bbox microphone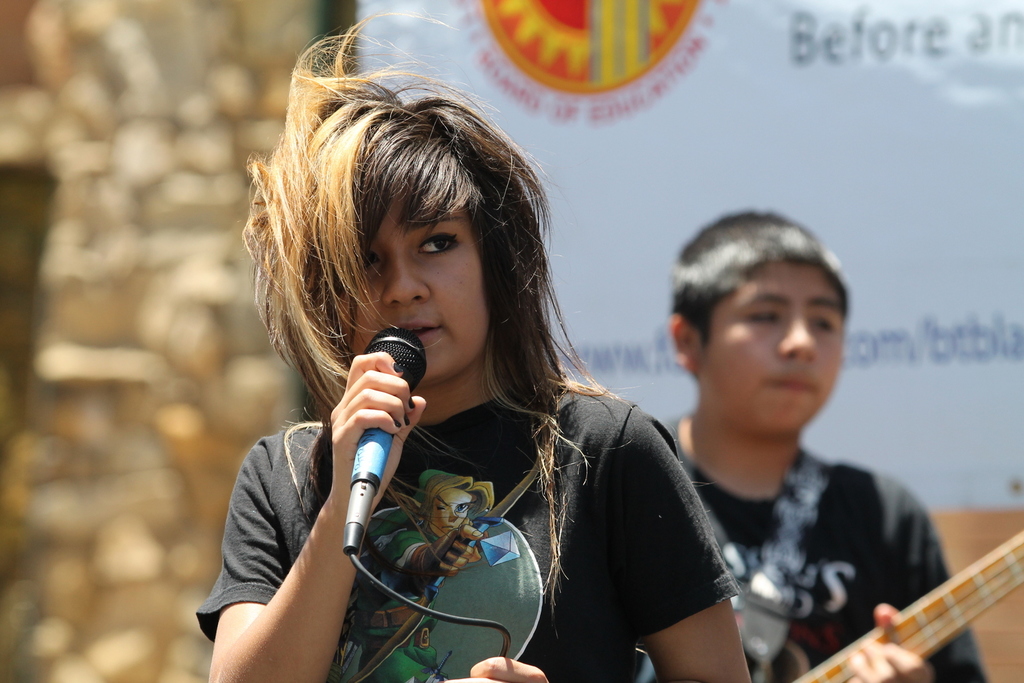
(x1=348, y1=321, x2=431, y2=559)
